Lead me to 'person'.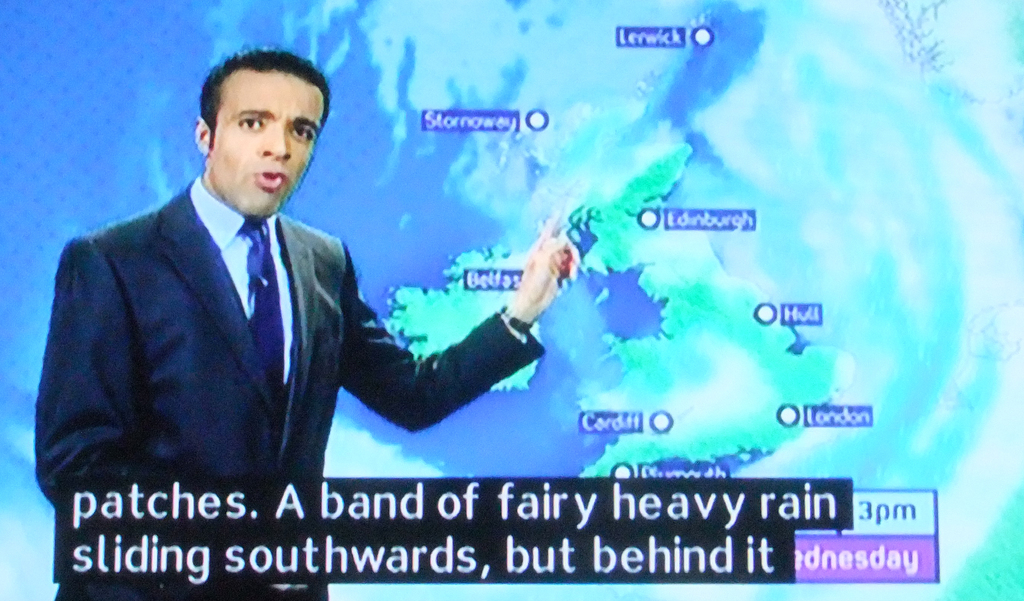
Lead to 35,51,578,600.
